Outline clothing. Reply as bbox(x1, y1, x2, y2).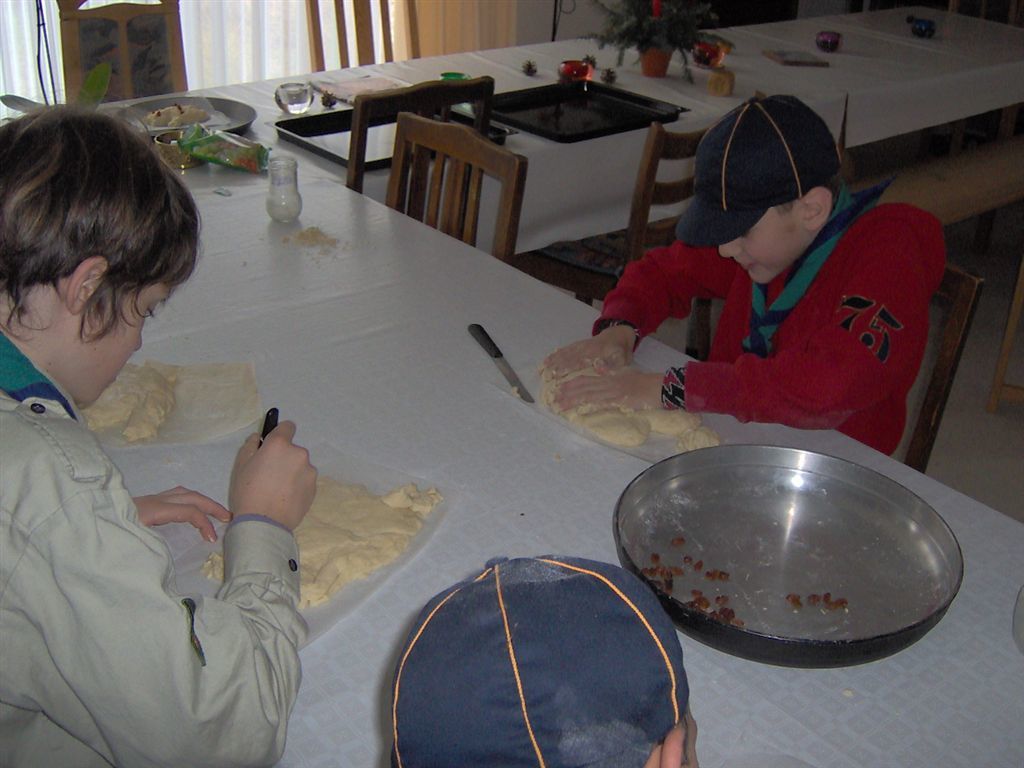
bbox(603, 161, 969, 447).
